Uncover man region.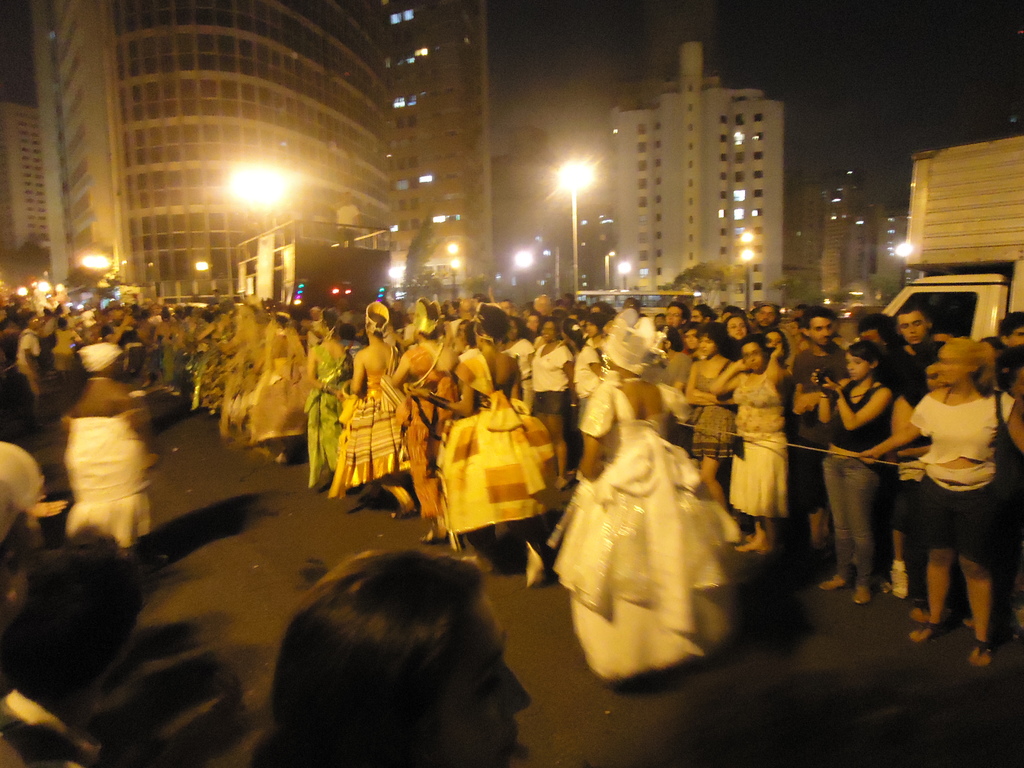
Uncovered: box(883, 306, 931, 396).
